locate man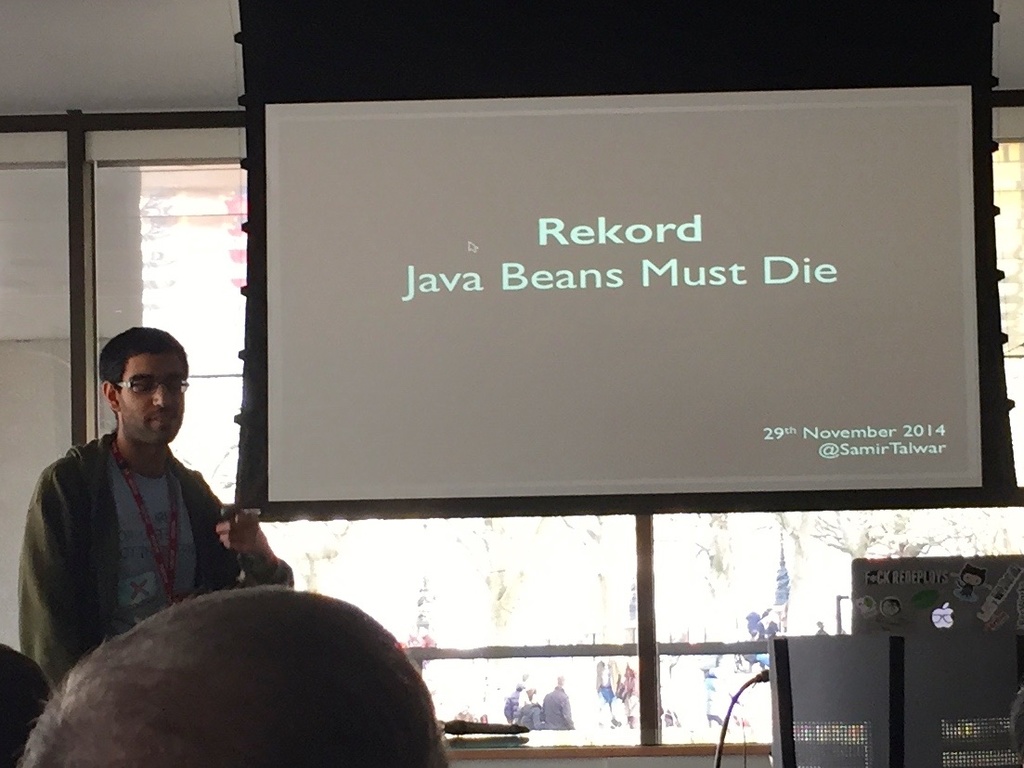
20 580 451 767
